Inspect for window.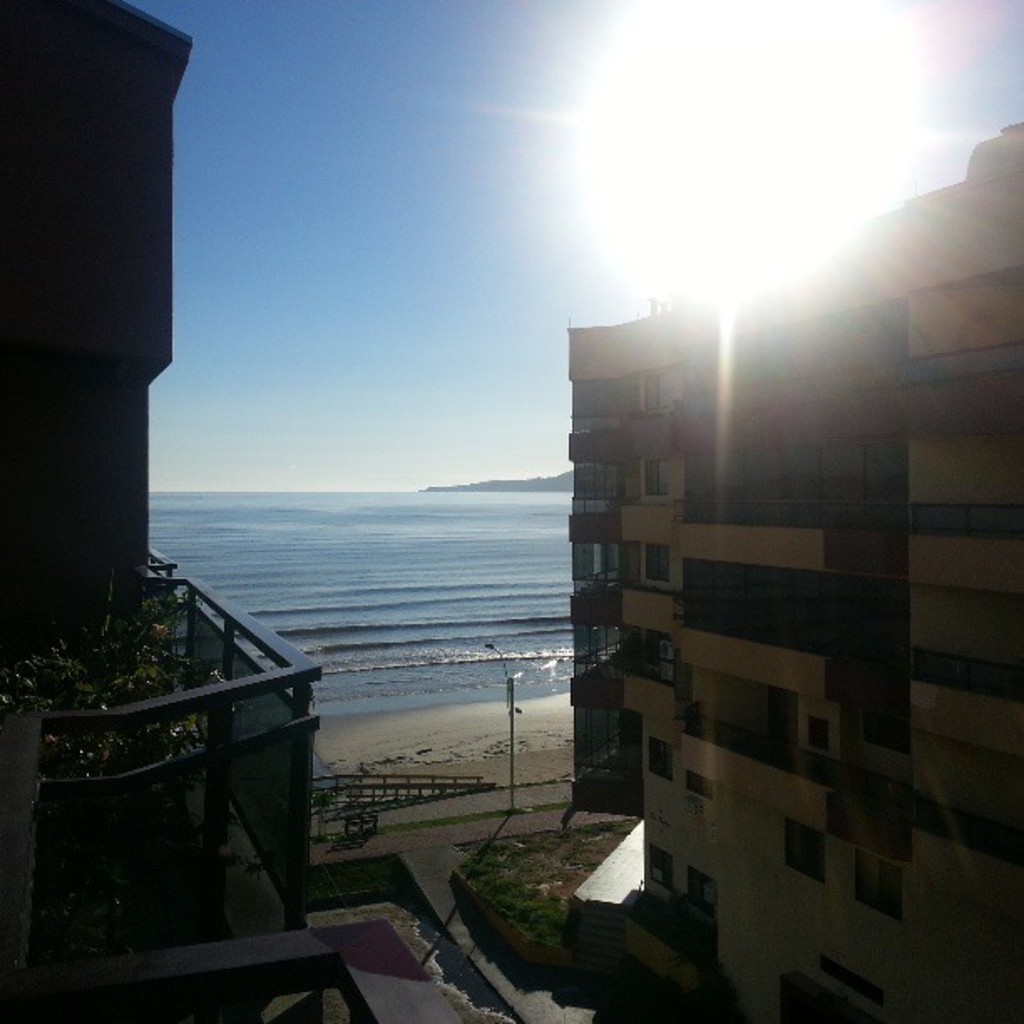
Inspection: <region>801, 716, 833, 750</region>.
